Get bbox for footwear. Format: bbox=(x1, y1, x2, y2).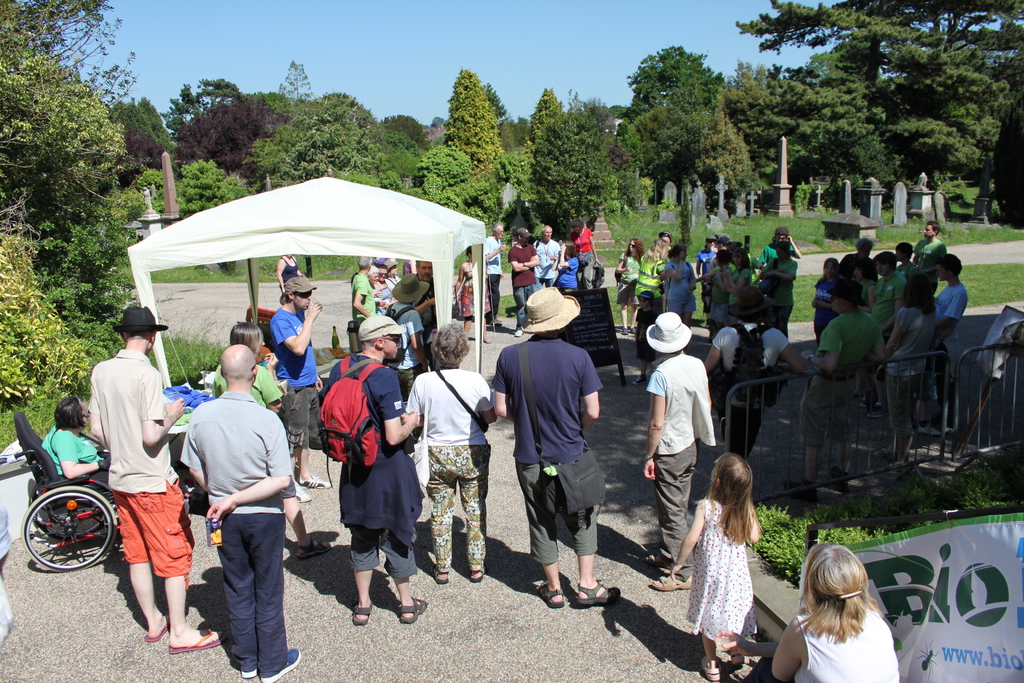
bbox=(628, 375, 647, 386).
